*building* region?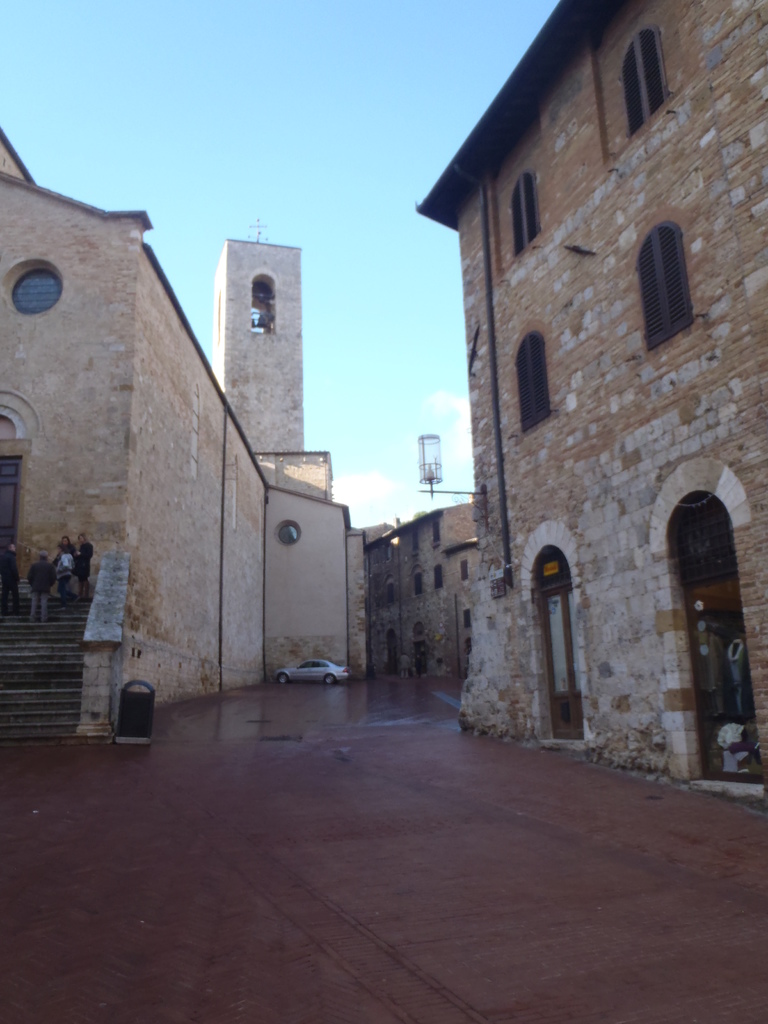
(0,124,369,745)
